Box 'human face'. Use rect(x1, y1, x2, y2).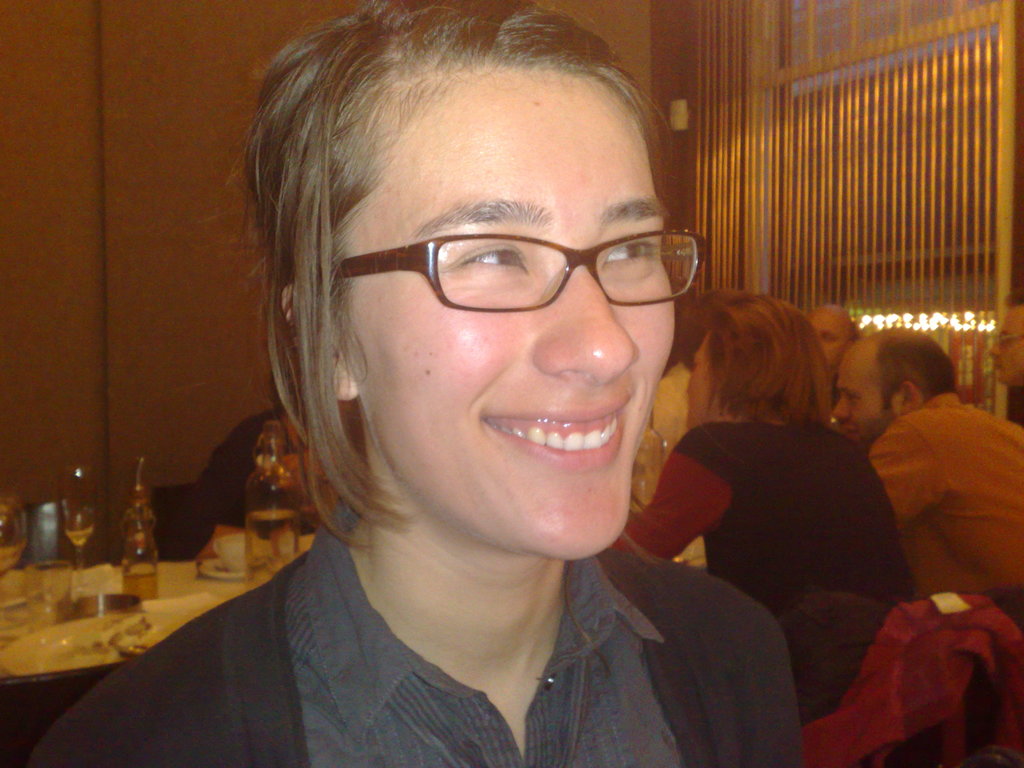
rect(328, 52, 682, 557).
